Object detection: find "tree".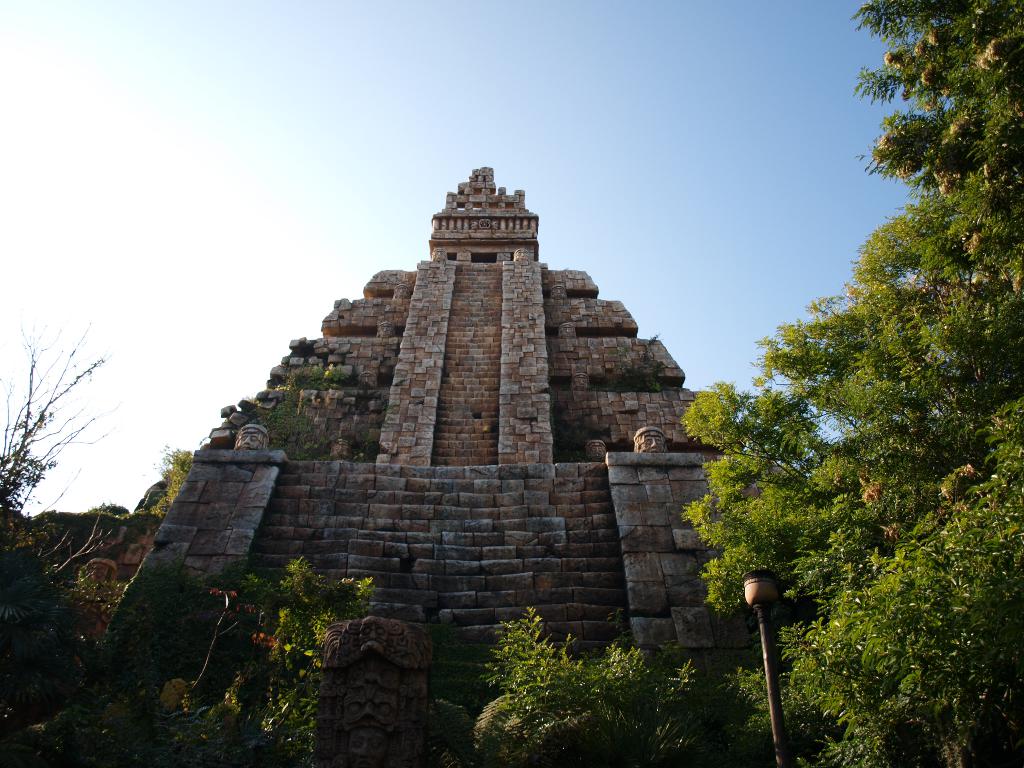
{"x1": 433, "y1": 610, "x2": 718, "y2": 767}.
